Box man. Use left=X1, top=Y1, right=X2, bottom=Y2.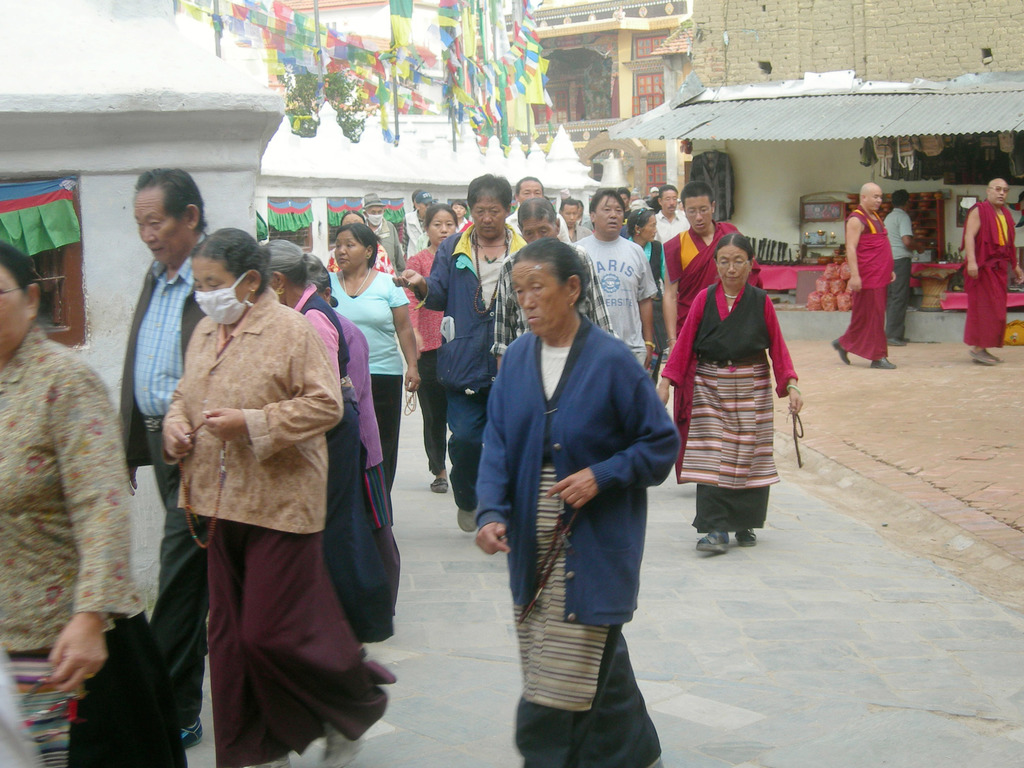
left=485, top=196, right=623, bottom=384.
